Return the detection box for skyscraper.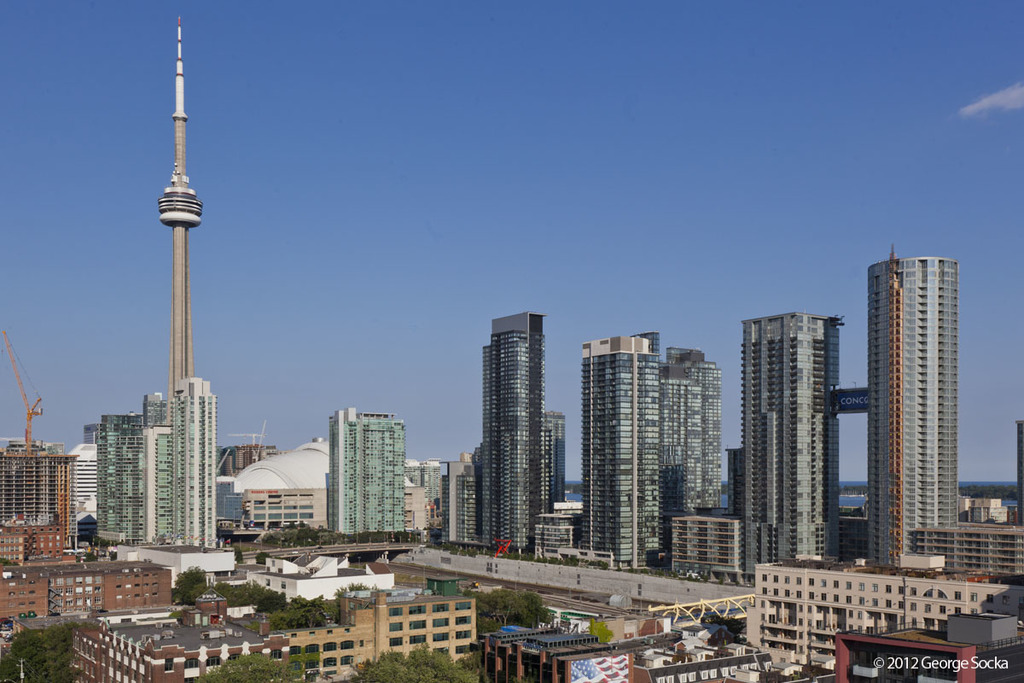
box=[864, 246, 953, 577].
